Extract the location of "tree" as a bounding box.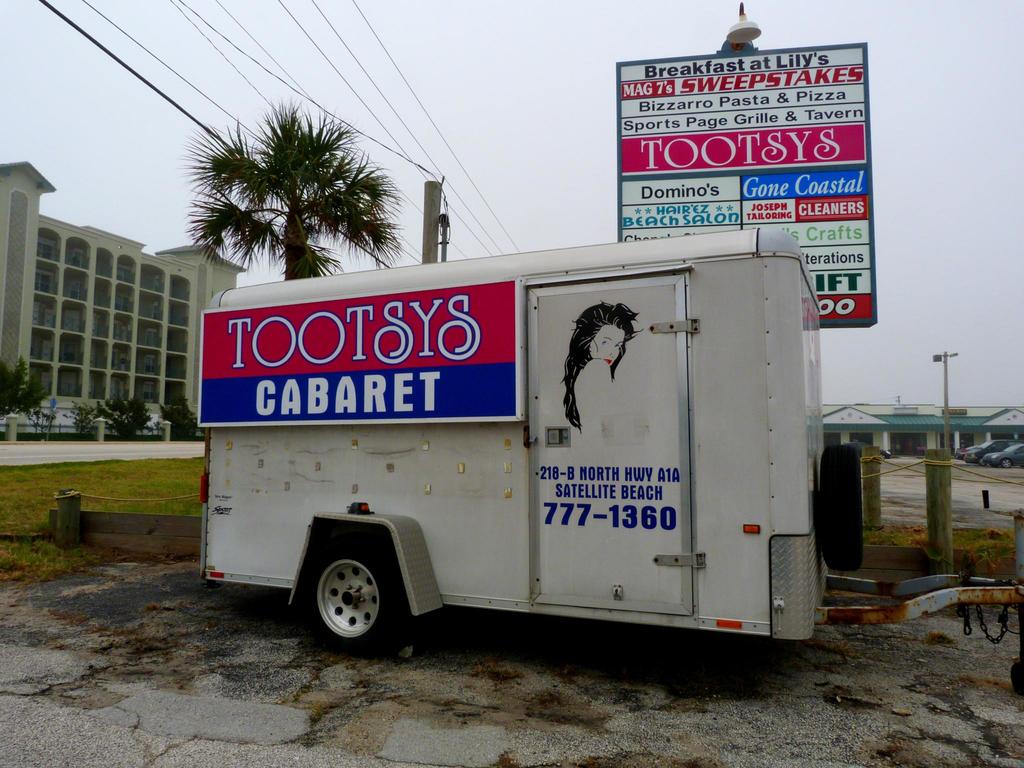
<region>94, 385, 154, 441</region>.
